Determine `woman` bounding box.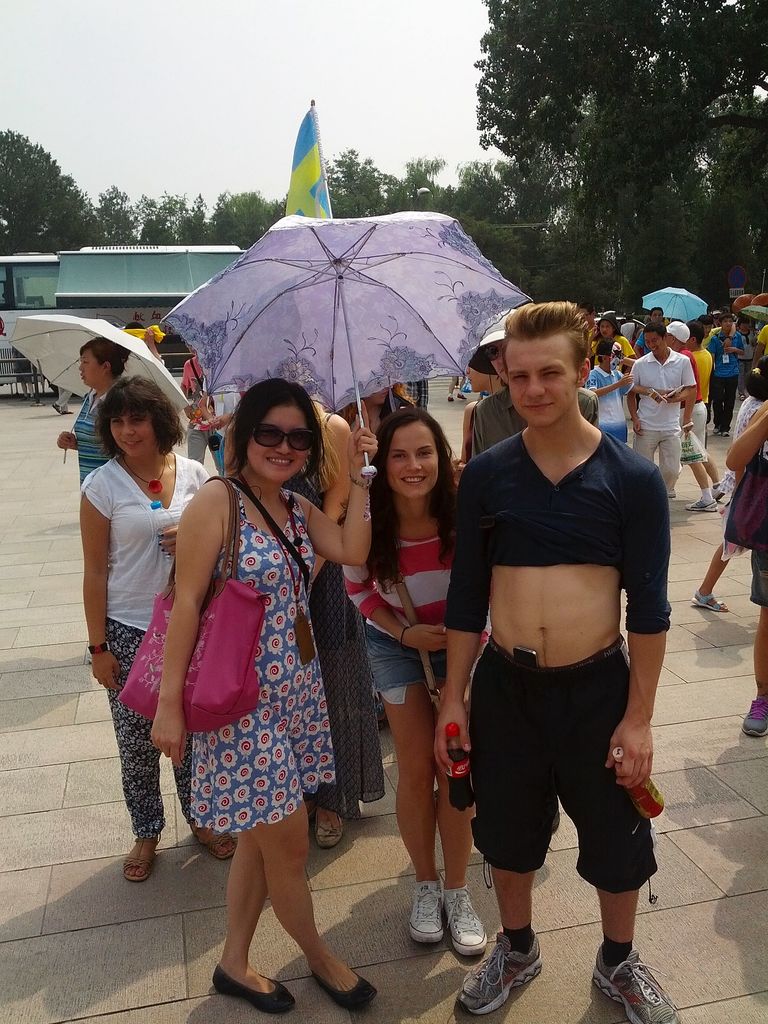
Determined: (x1=591, y1=316, x2=636, y2=356).
